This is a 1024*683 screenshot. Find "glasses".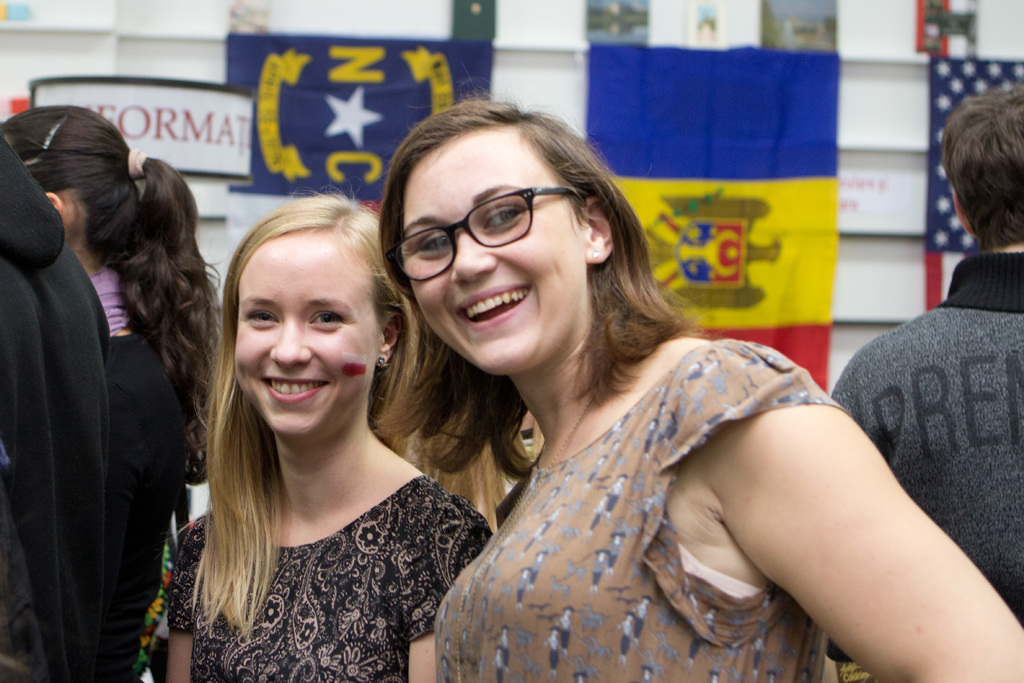
Bounding box: BBox(378, 188, 595, 270).
